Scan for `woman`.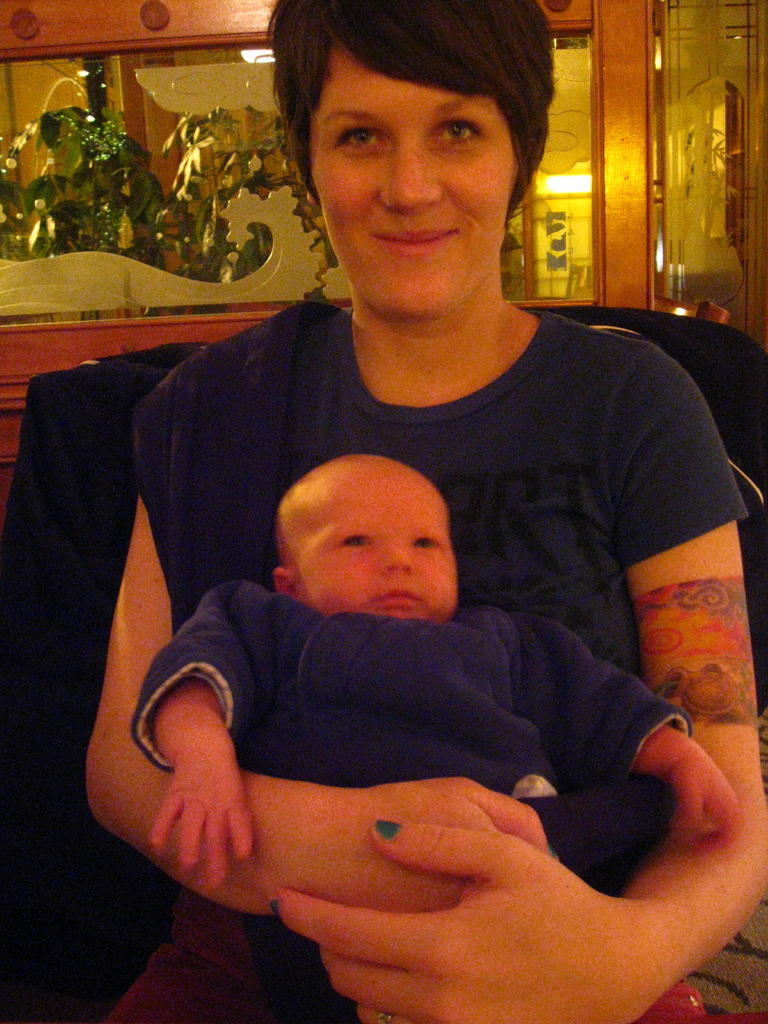
Scan result: bbox=(85, 0, 767, 1021).
